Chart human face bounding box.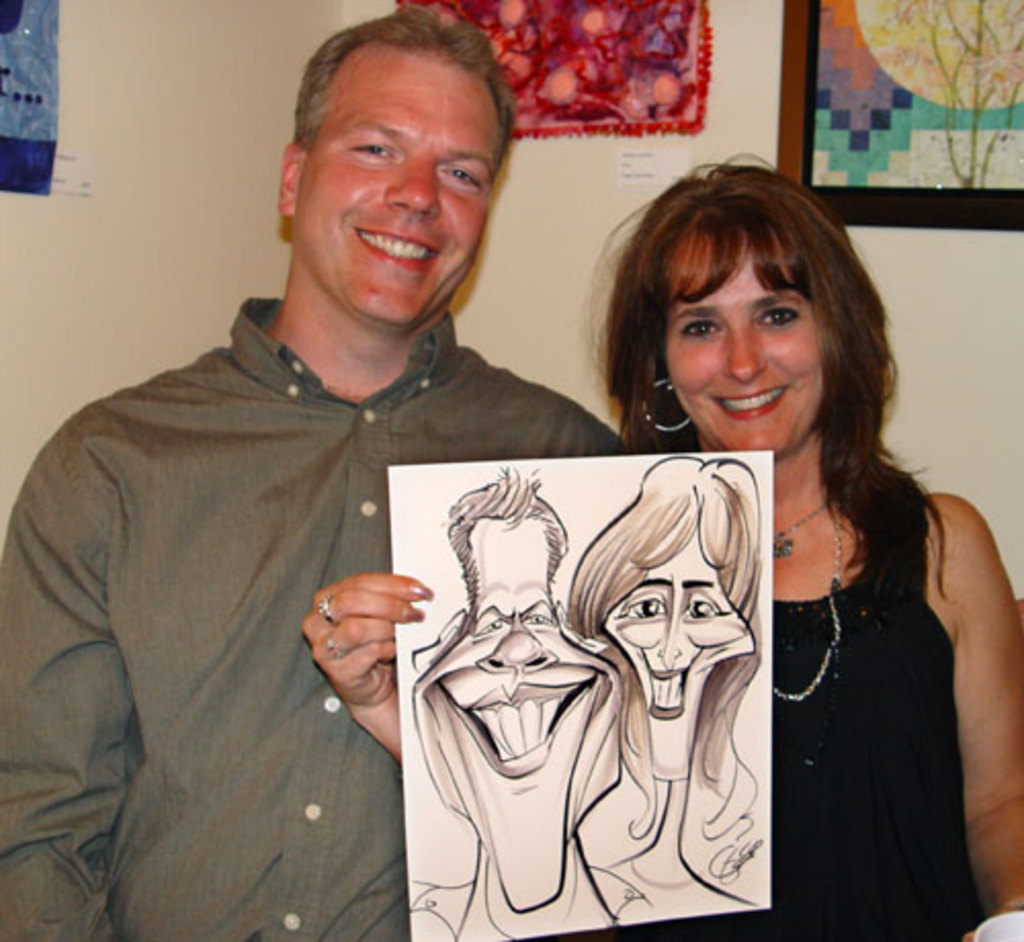
Charted: 604/528/754/774.
